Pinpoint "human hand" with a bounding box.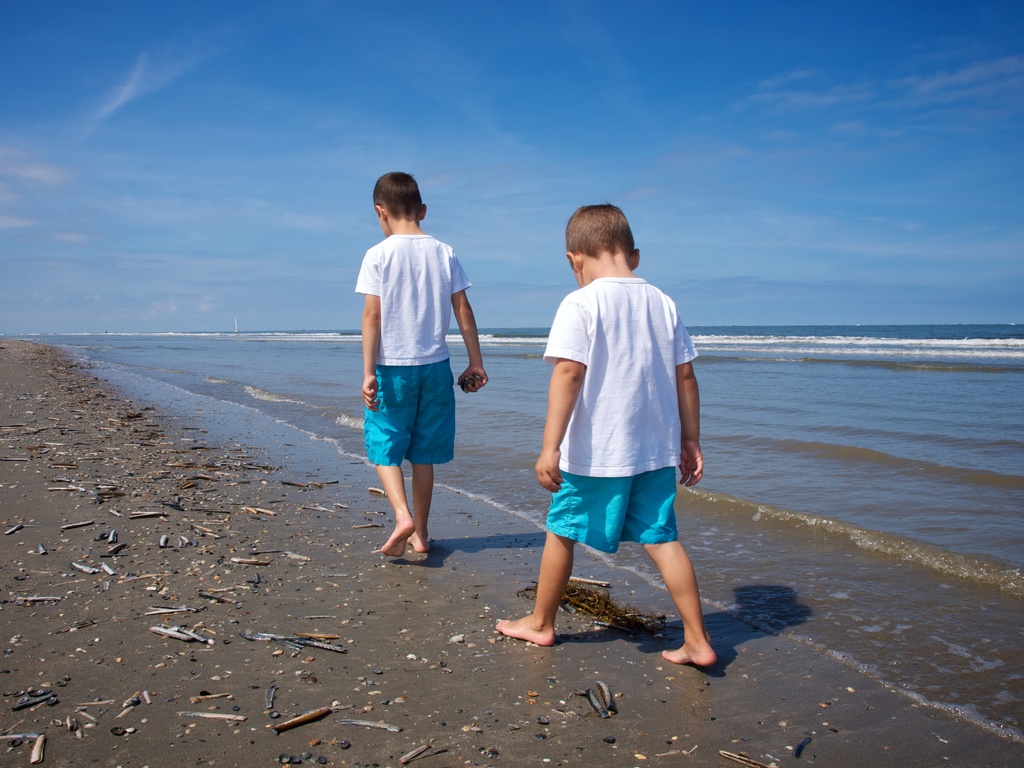
BBox(361, 375, 381, 411).
